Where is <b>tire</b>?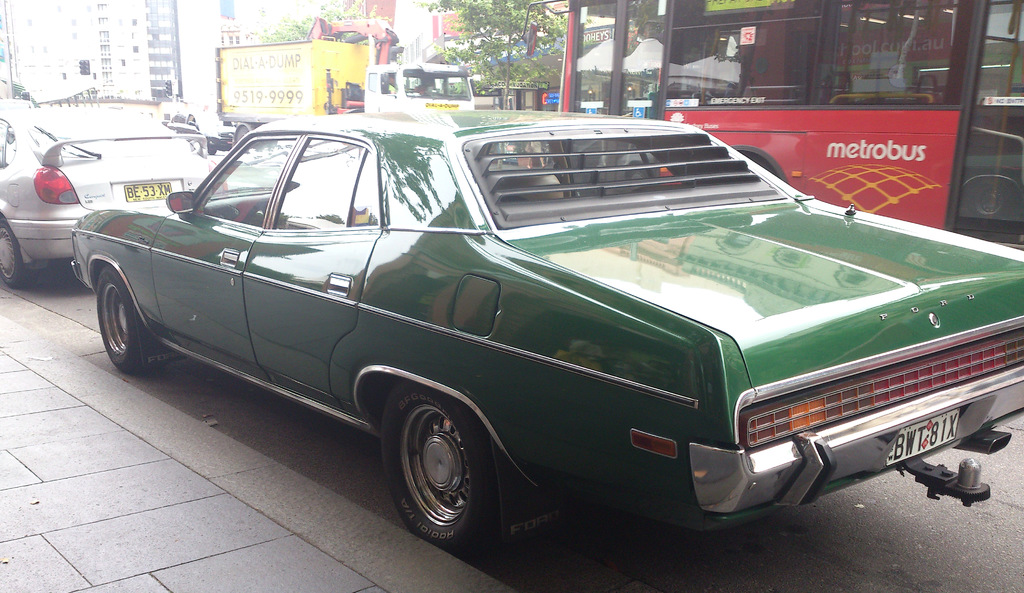
[374,383,505,562].
